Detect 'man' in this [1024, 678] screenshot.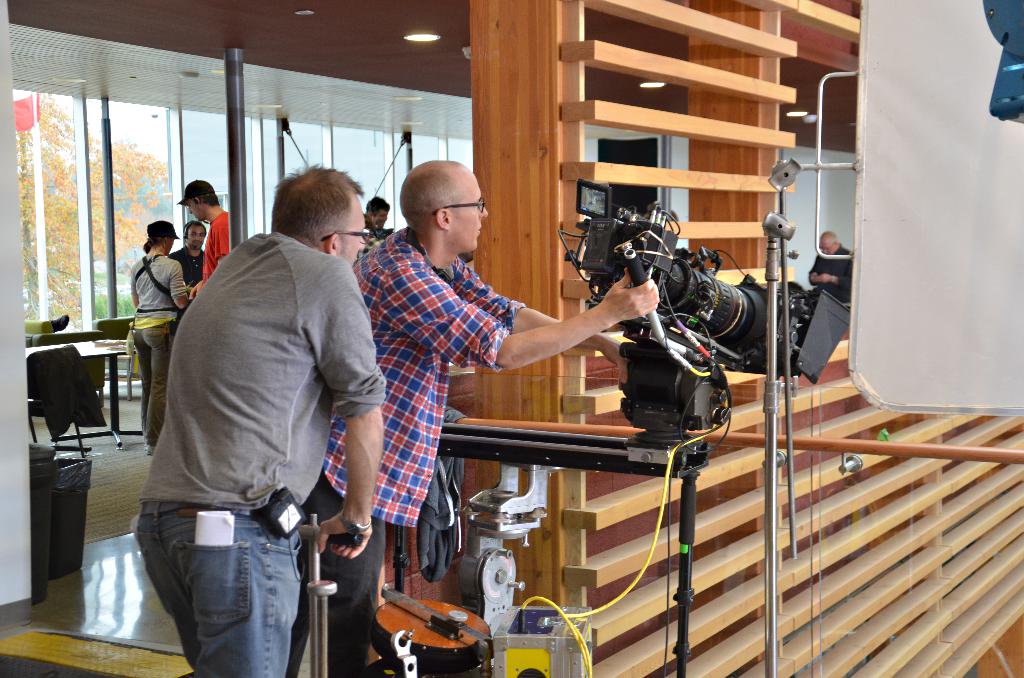
Detection: x1=177 y1=180 x2=237 y2=305.
